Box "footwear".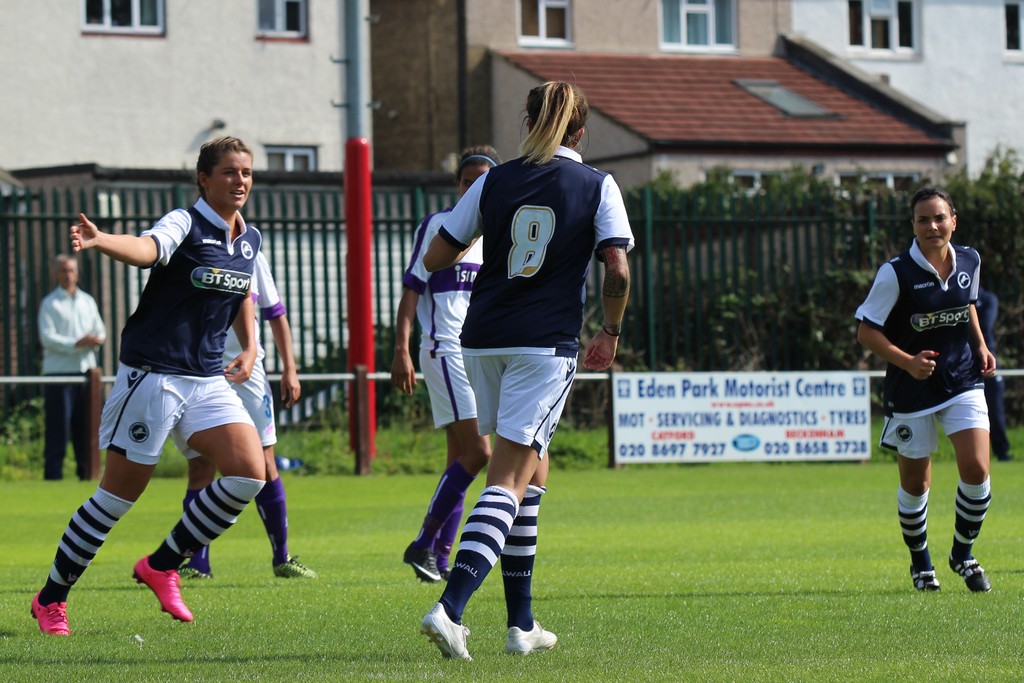
detection(28, 589, 66, 630).
